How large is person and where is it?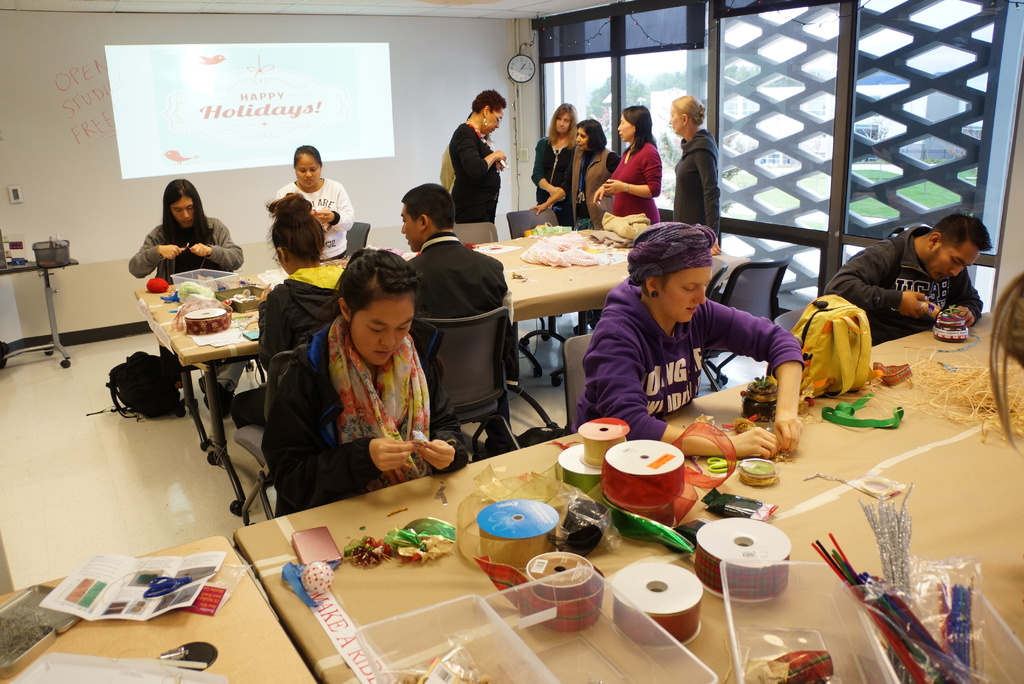
Bounding box: {"x1": 122, "y1": 178, "x2": 250, "y2": 419}.
